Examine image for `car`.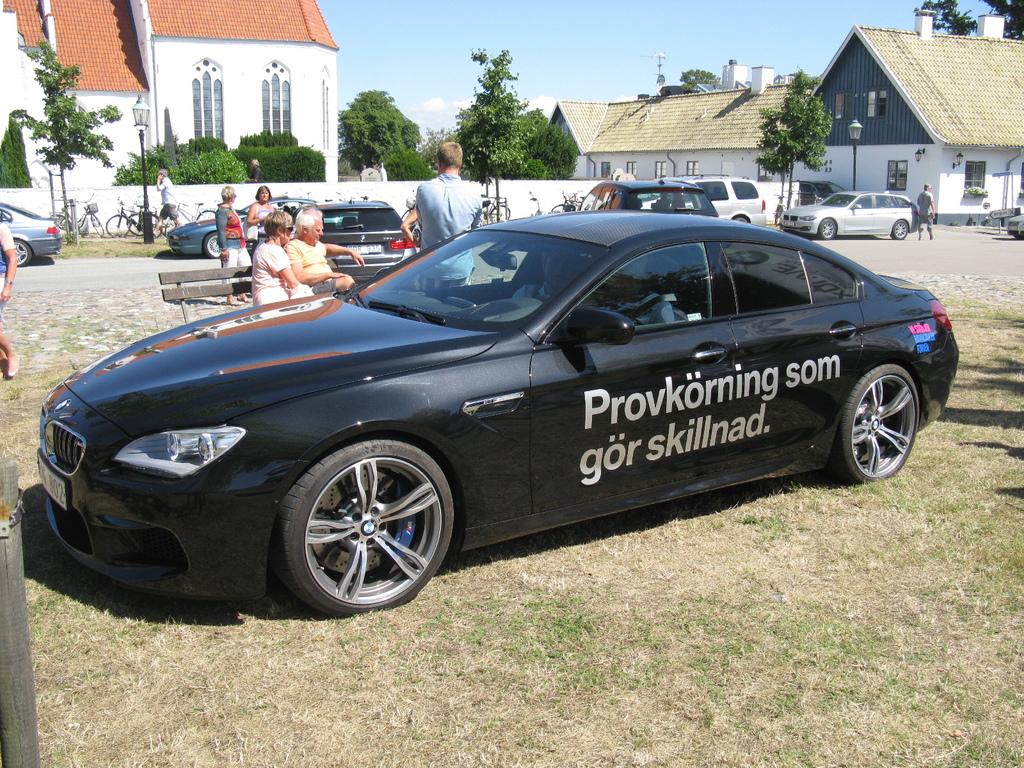
Examination result: BBox(36, 210, 960, 619).
